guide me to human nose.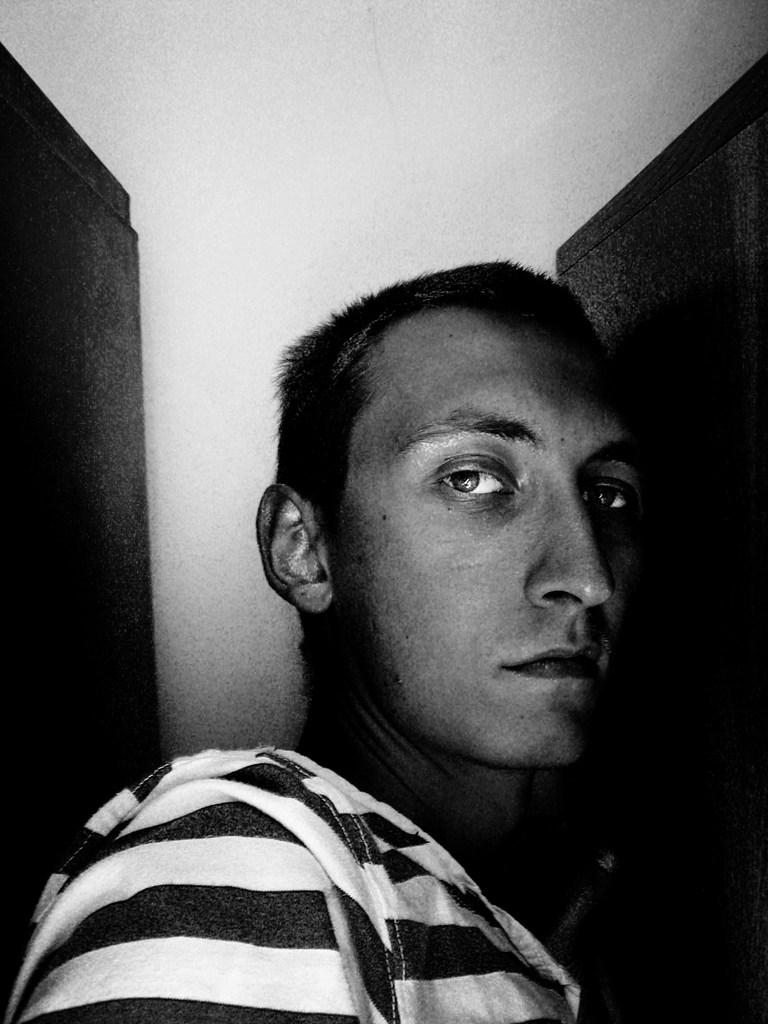
Guidance: <region>524, 481, 609, 612</region>.
